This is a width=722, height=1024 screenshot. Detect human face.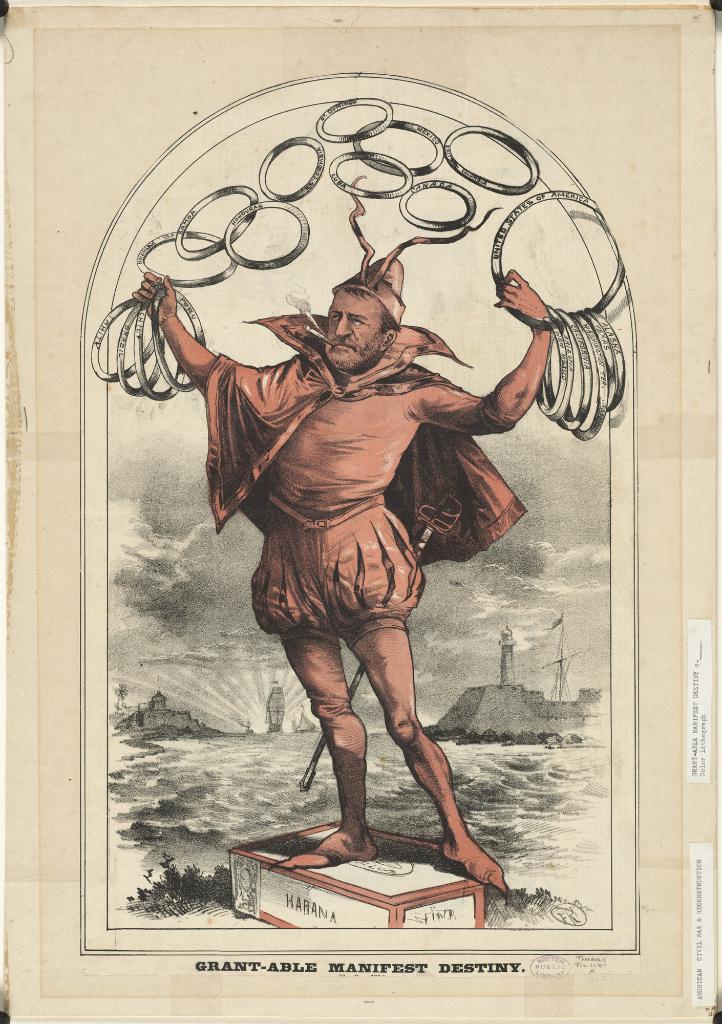
(323, 295, 383, 369).
